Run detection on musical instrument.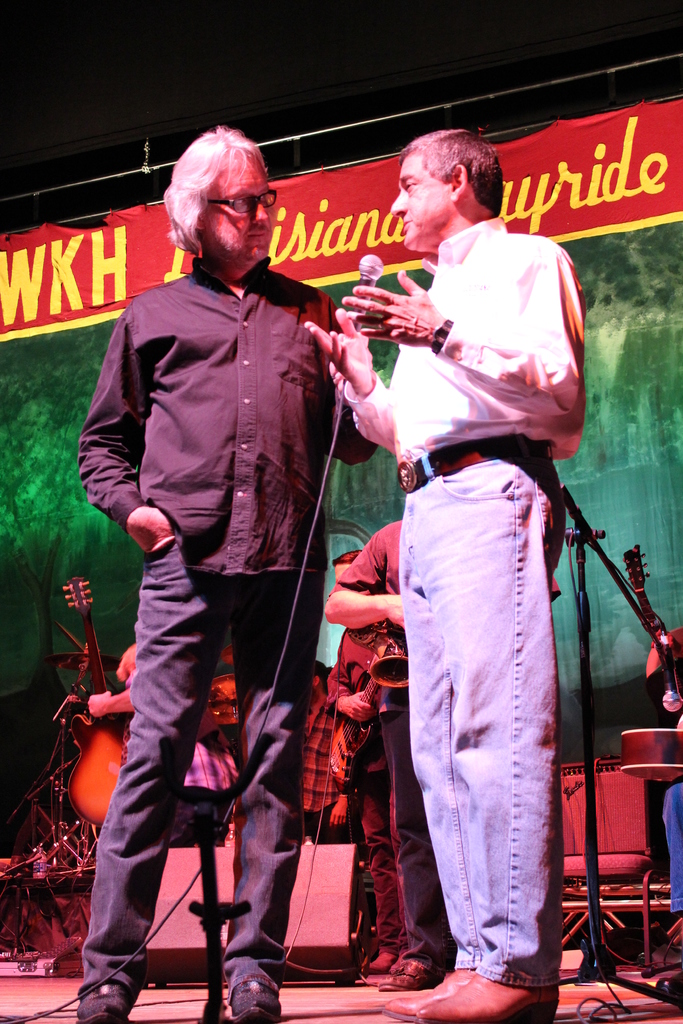
Result: (left=313, top=646, right=389, bottom=809).
